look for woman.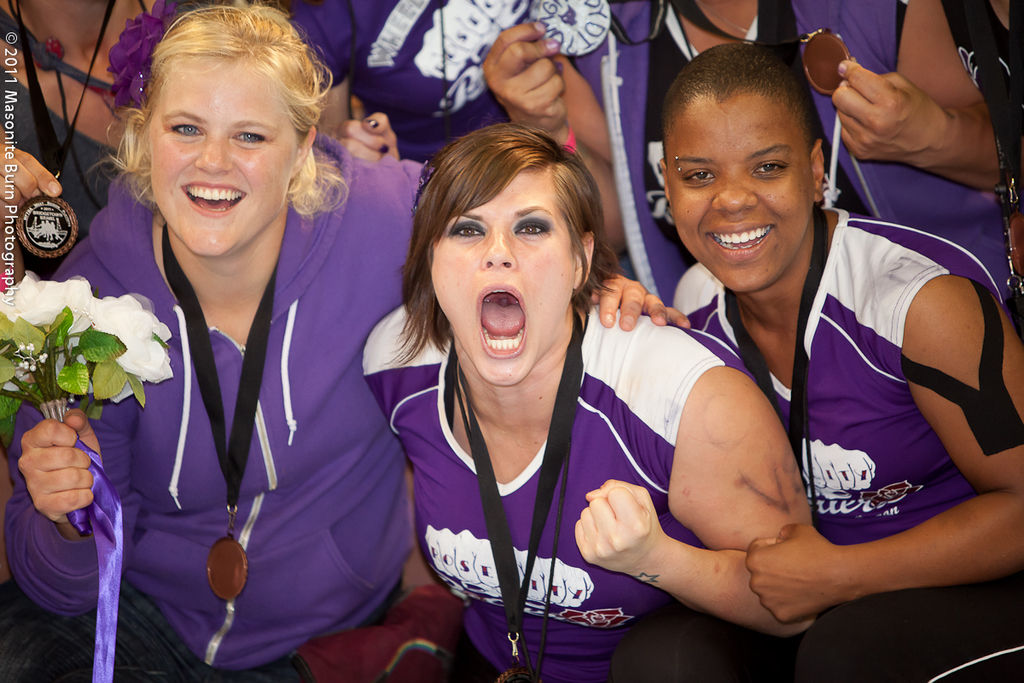
Found: locate(472, 0, 1023, 352).
